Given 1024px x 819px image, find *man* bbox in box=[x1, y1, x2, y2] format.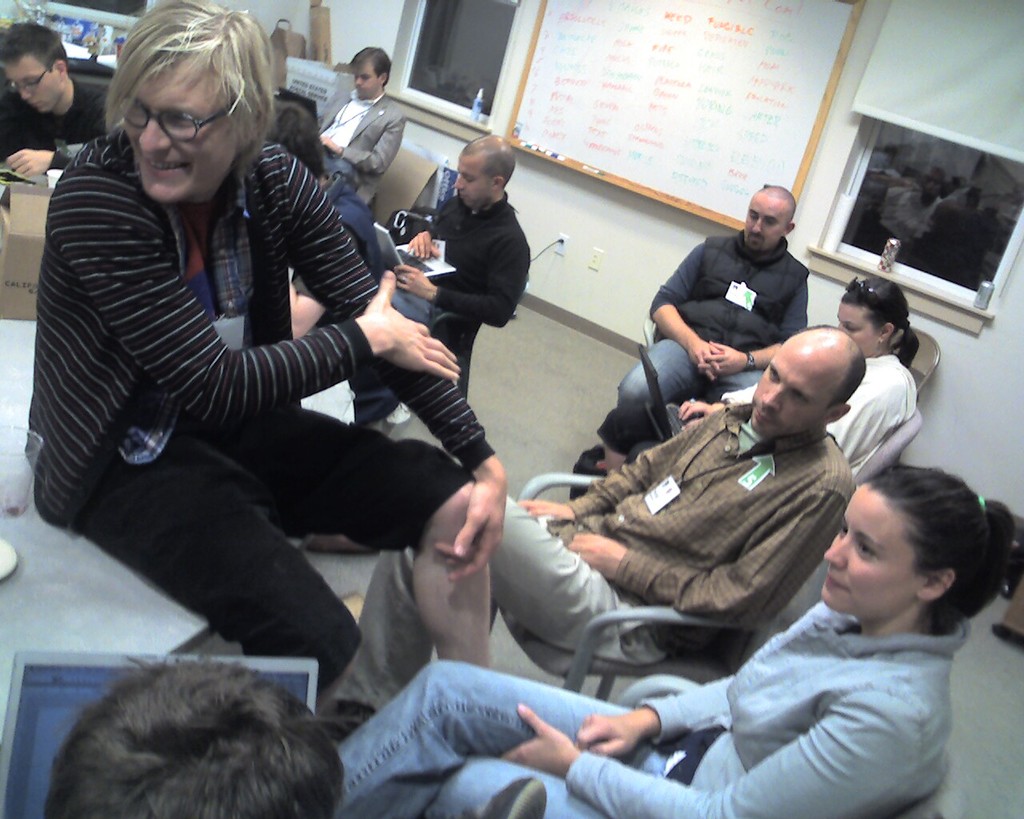
box=[601, 181, 812, 484].
